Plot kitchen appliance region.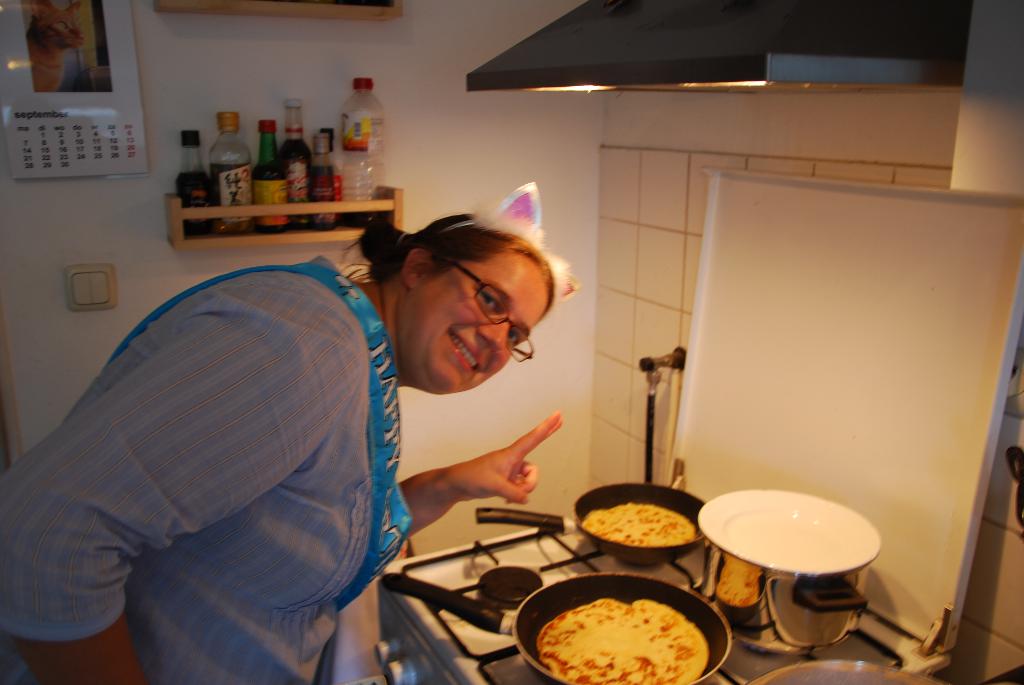
Plotted at x1=477 y1=478 x2=707 y2=569.
